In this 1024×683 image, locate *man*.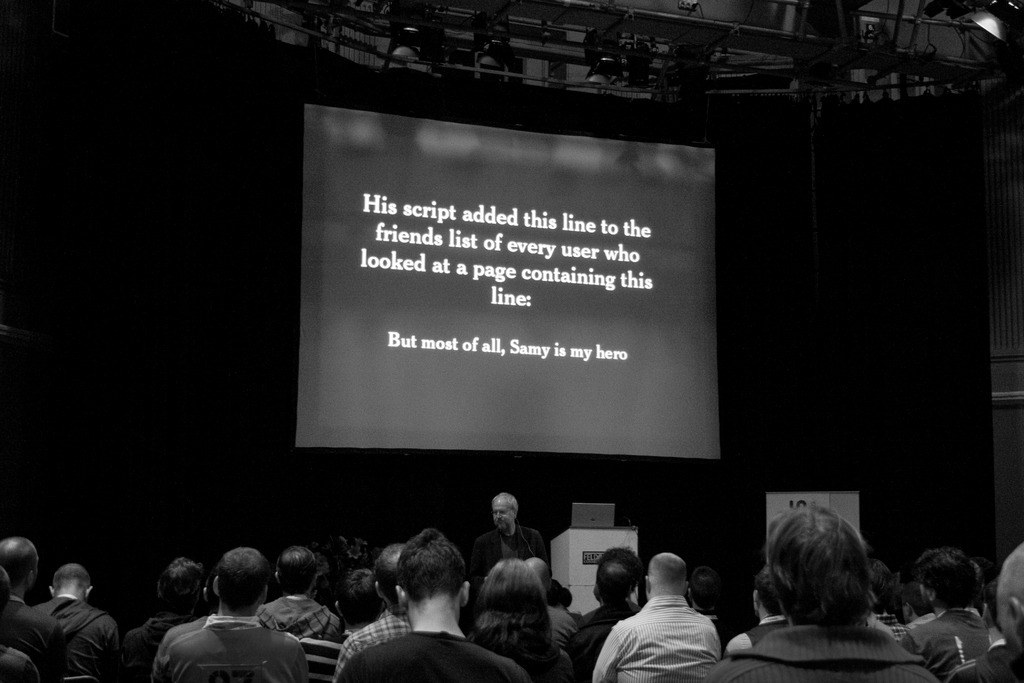
Bounding box: [x1=540, y1=582, x2=586, y2=682].
